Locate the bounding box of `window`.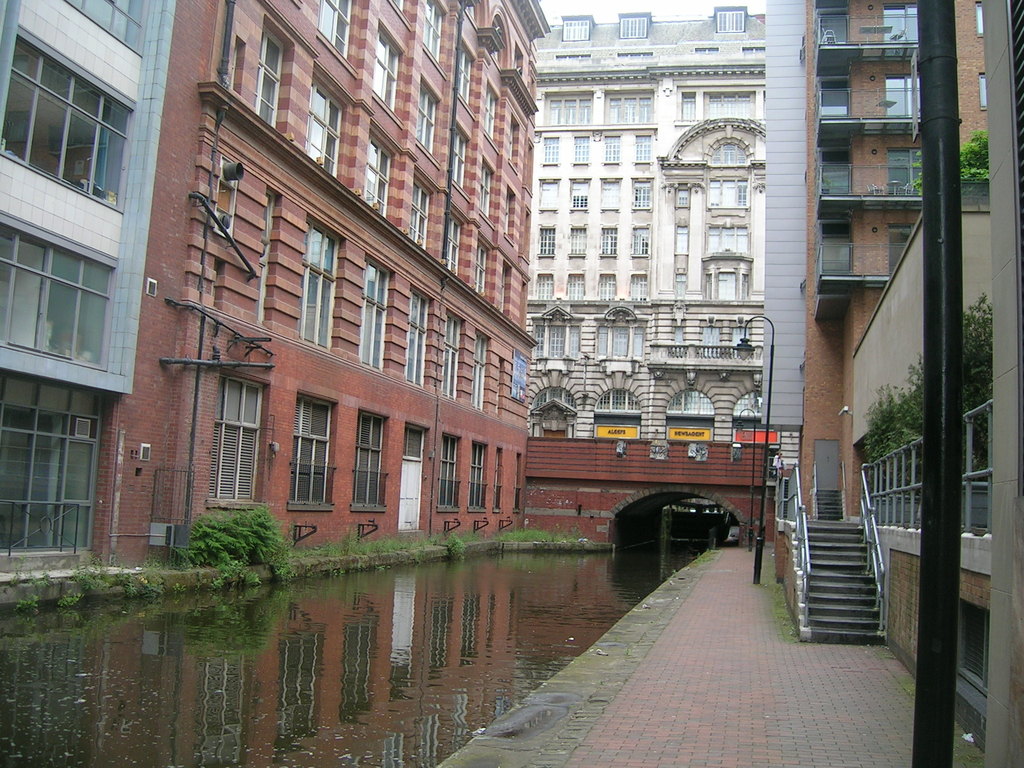
Bounding box: x1=414 y1=76 x2=440 y2=168.
